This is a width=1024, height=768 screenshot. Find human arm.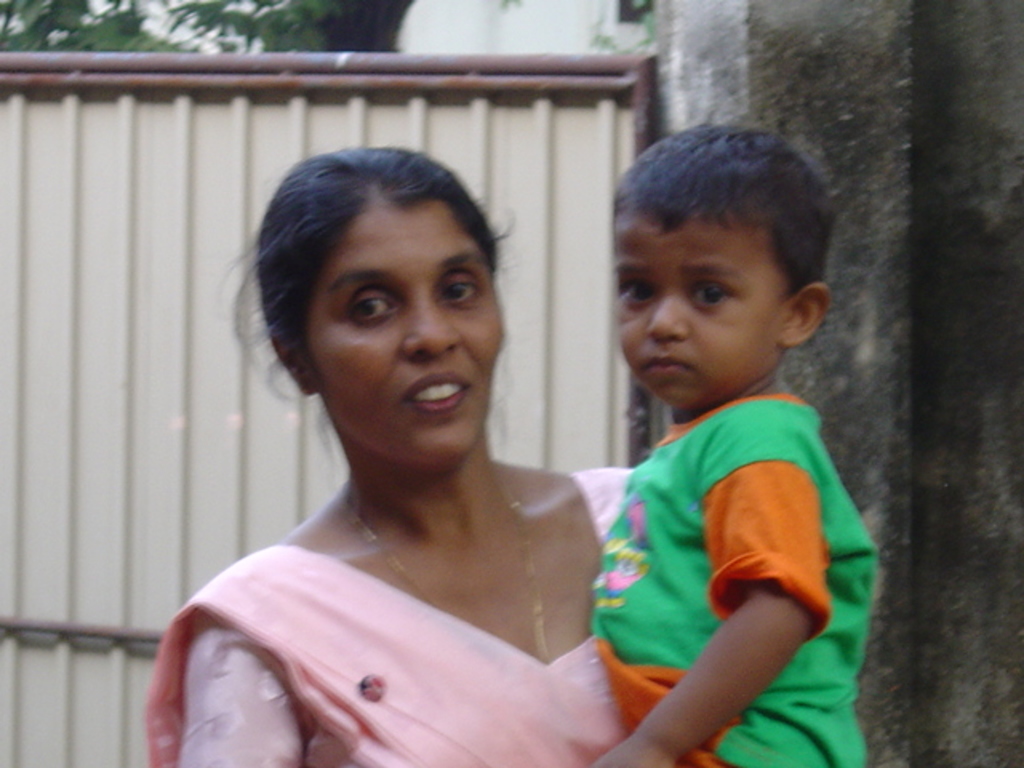
Bounding box: 653,474,838,726.
